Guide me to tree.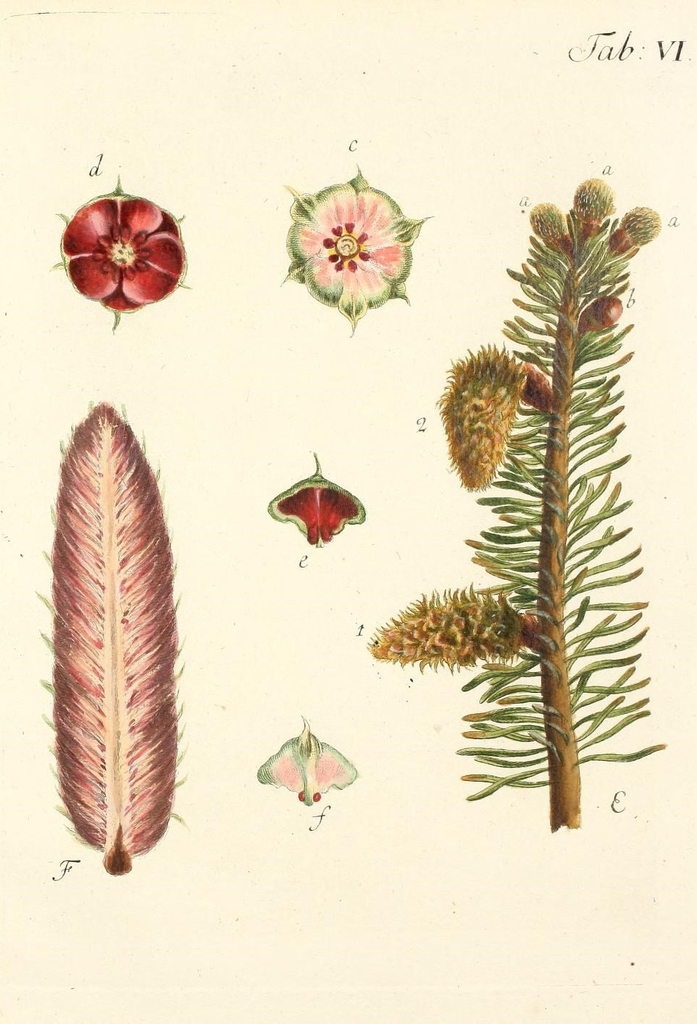
Guidance: 356:164:667:842.
